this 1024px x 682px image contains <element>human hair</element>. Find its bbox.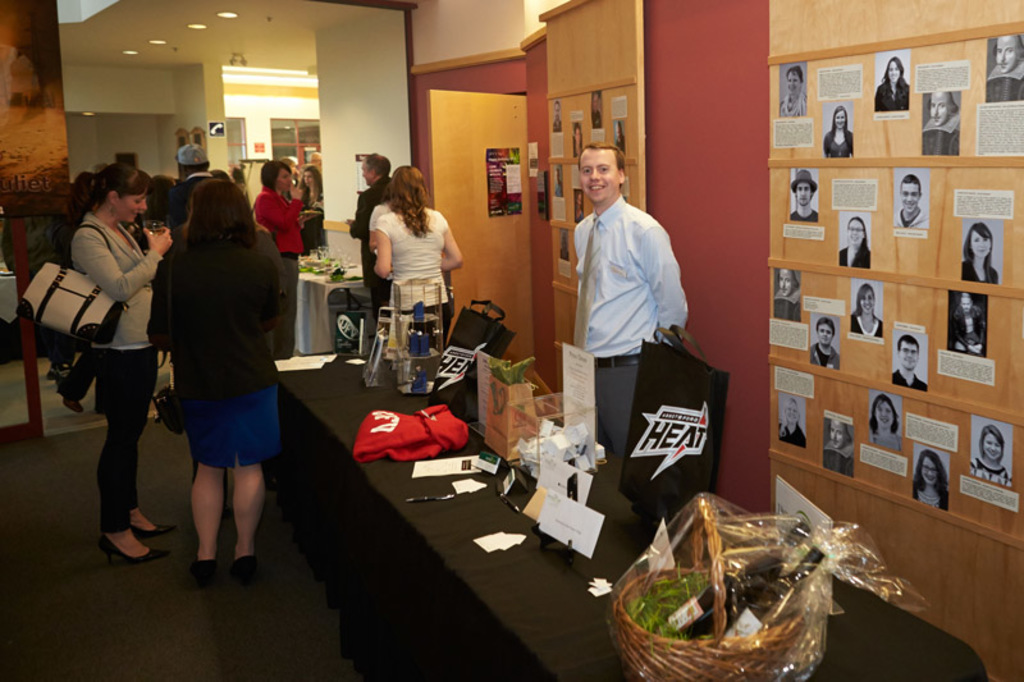
(229,166,246,184).
